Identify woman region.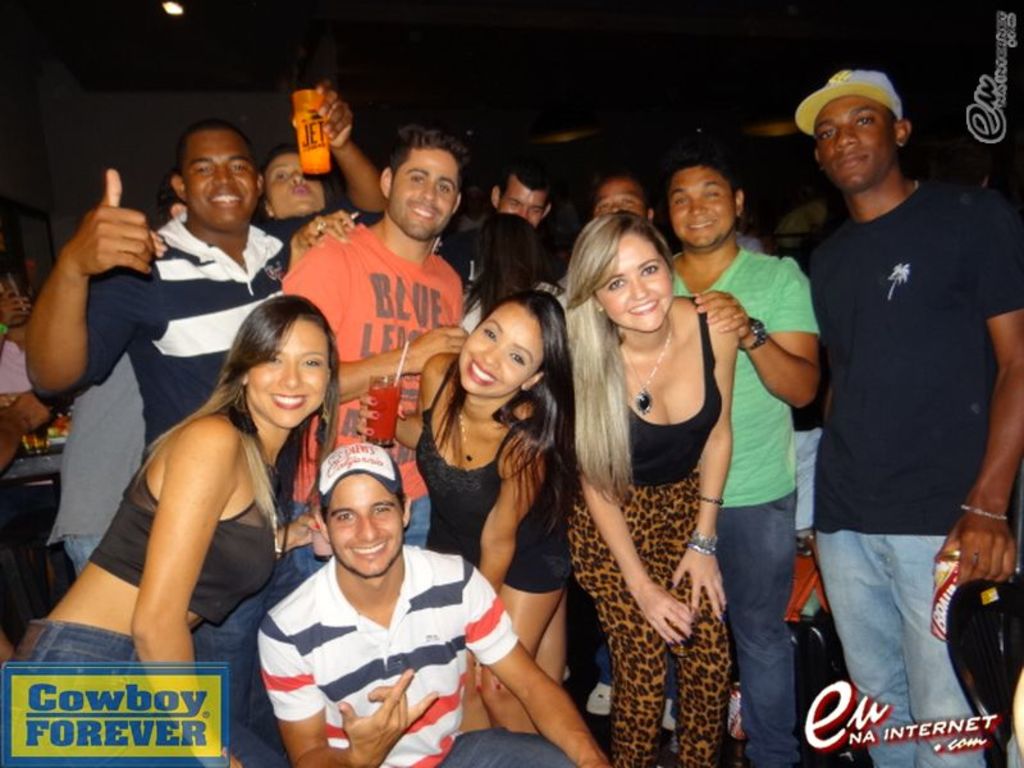
Region: Rect(255, 81, 393, 265).
